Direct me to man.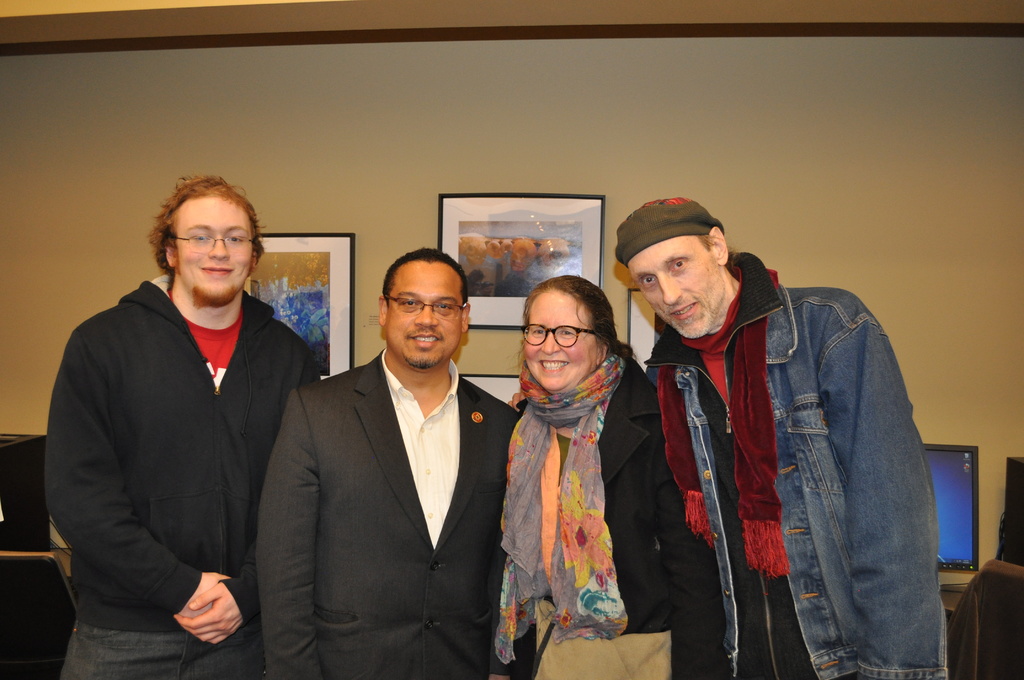
Direction: rect(257, 245, 523, 679).
